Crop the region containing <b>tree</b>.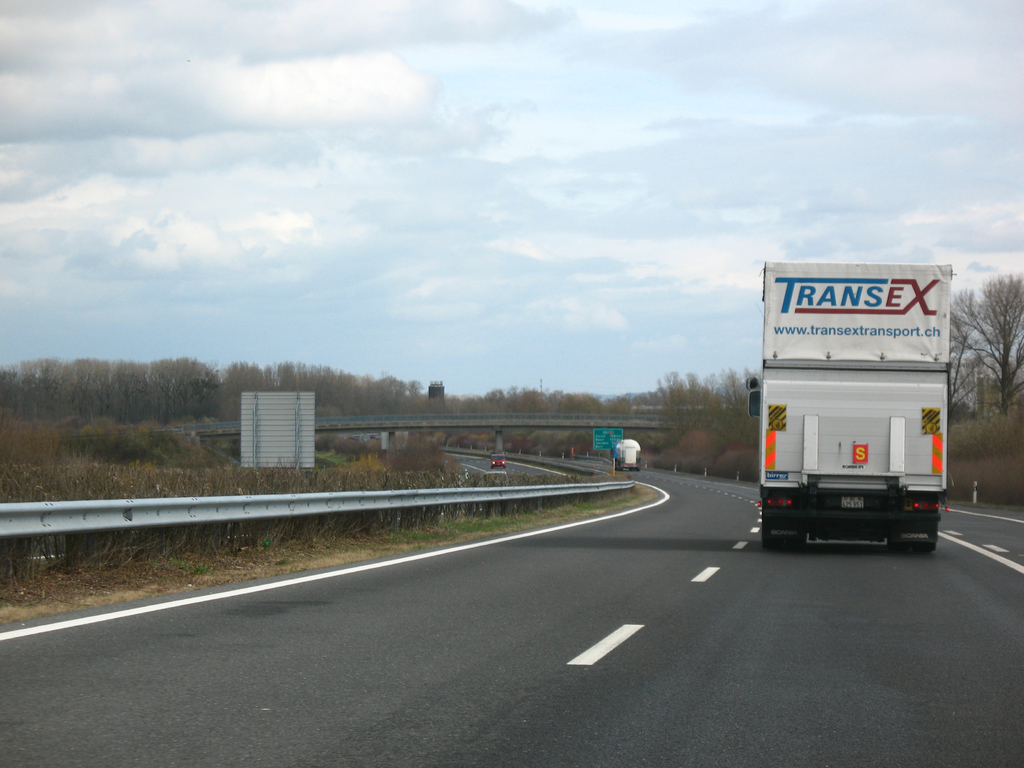
Crop region: box(460, 390, 482, 412).
